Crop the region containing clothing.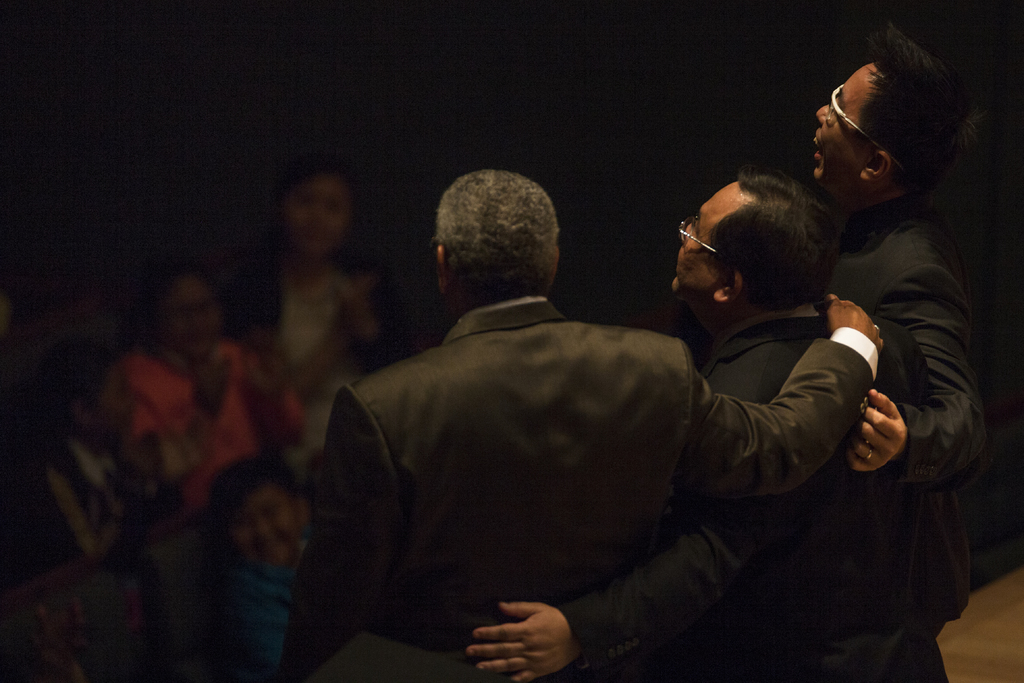
Crop region: {"left": 545, "top": 309, "right": 948, "bottom": 682}.
